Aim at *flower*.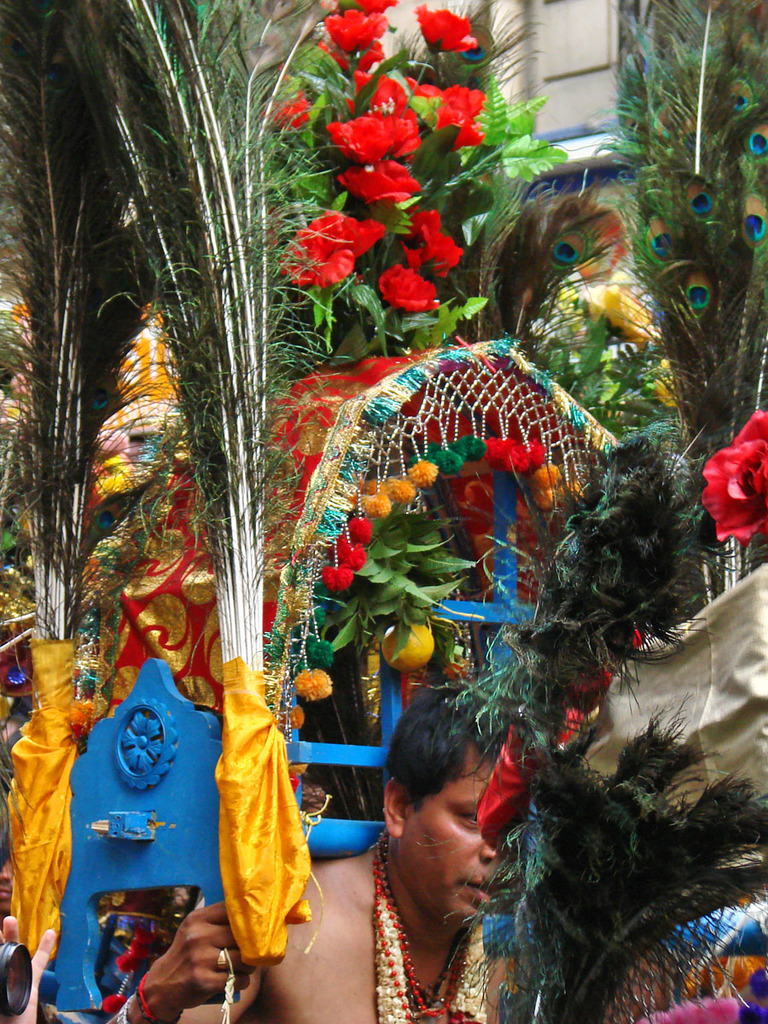
Aimed at [x1=329, y1=160, x2=410, y2=219].
